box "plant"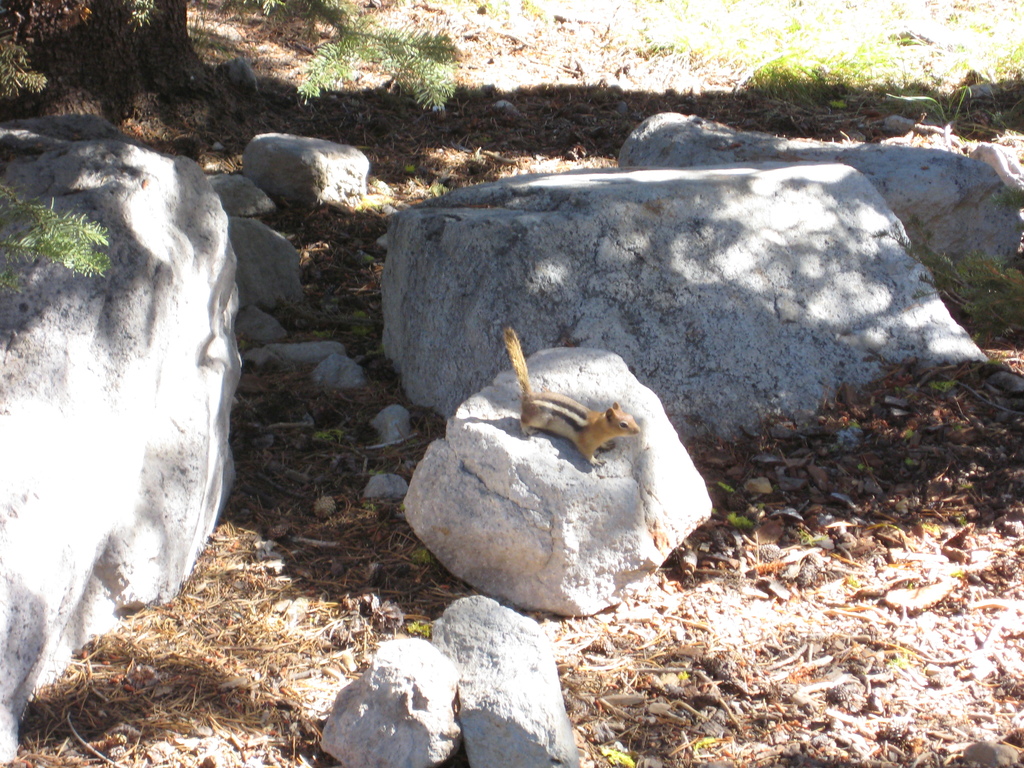
bbox(0, 33, 47, 99)
